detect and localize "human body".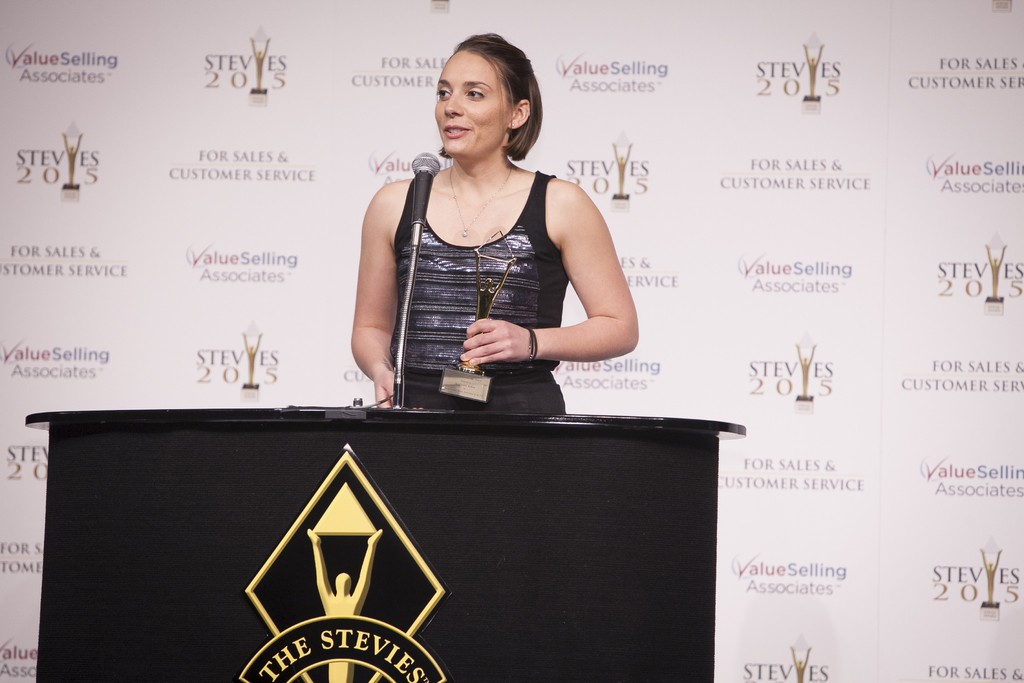
Localized at {"x1": 349, "y1": 30, "x2": 644, "y2": 416}.
